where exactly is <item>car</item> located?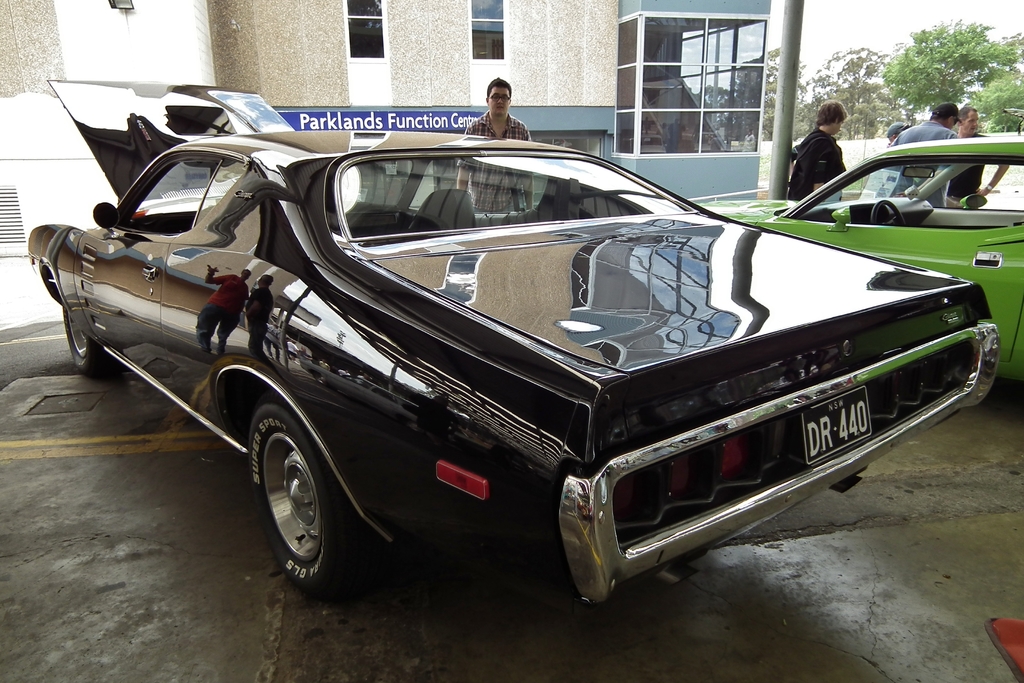
Its bounding box is box(693, 108, 1023, 383).
